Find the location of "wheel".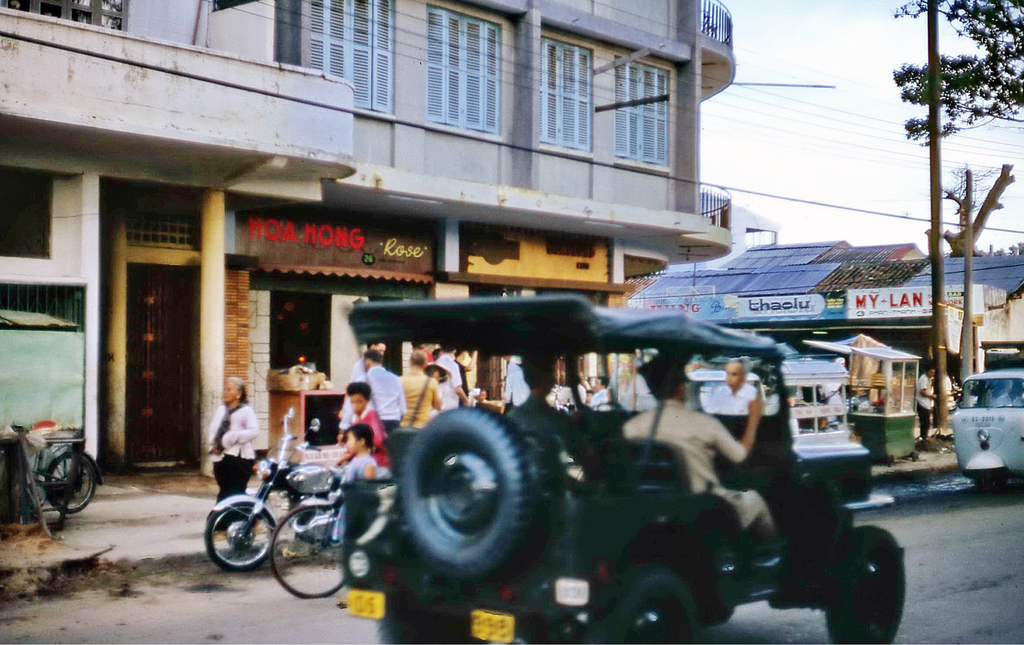
Location: (271,503,355,601).
